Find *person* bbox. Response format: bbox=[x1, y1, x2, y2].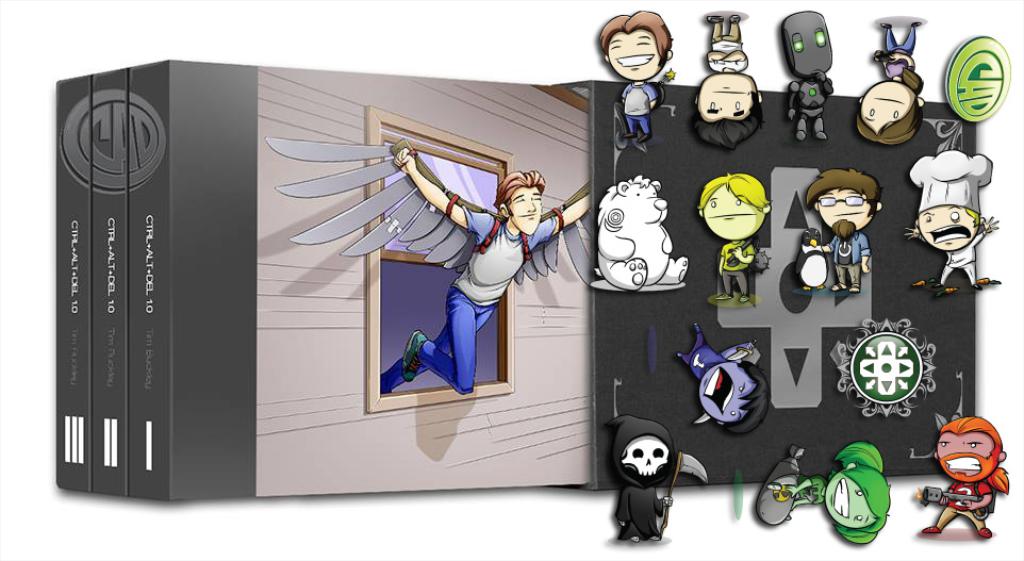
bbox=[690, 14, 762, 151].
